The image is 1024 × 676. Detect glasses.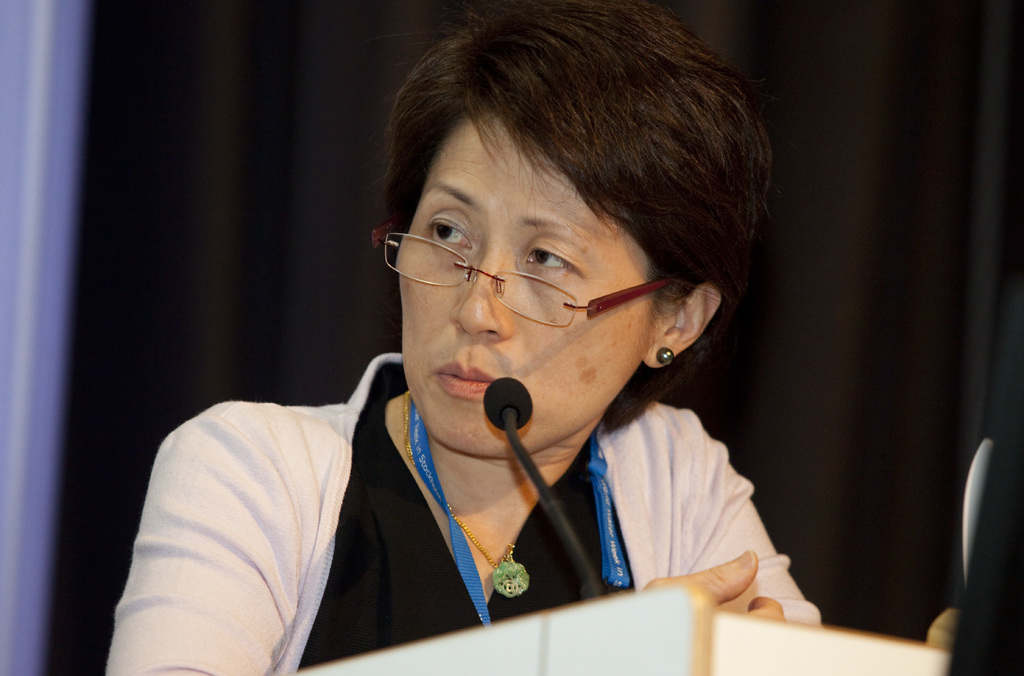
Detection: <bbox>372, 213, 677, 332</bbox>.
